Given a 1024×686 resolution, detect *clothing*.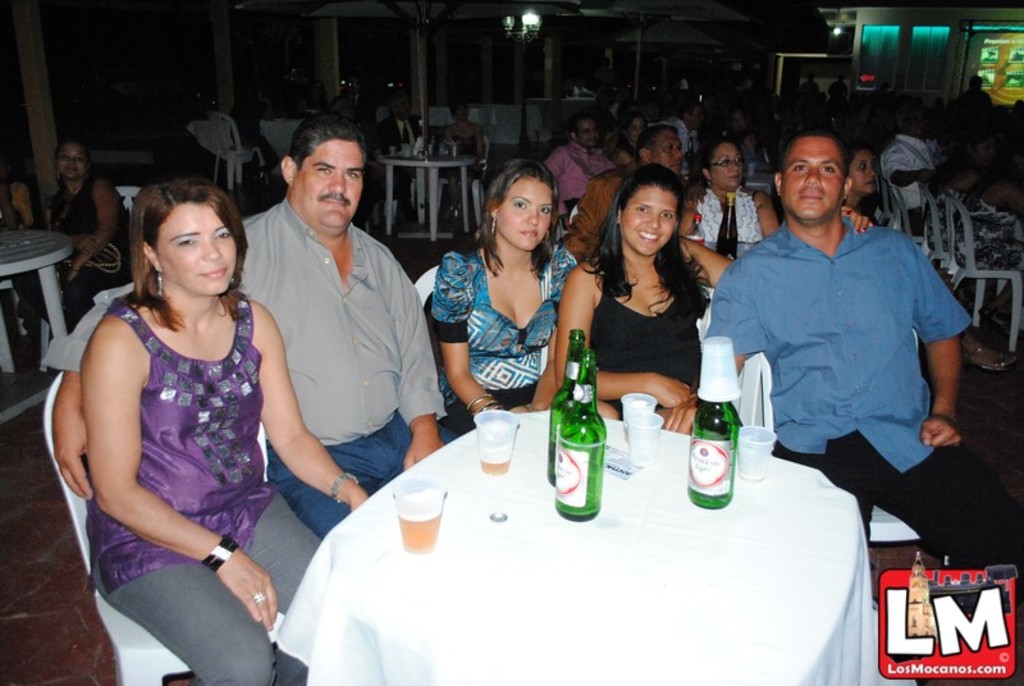
box(690, 186, 755, 237).
